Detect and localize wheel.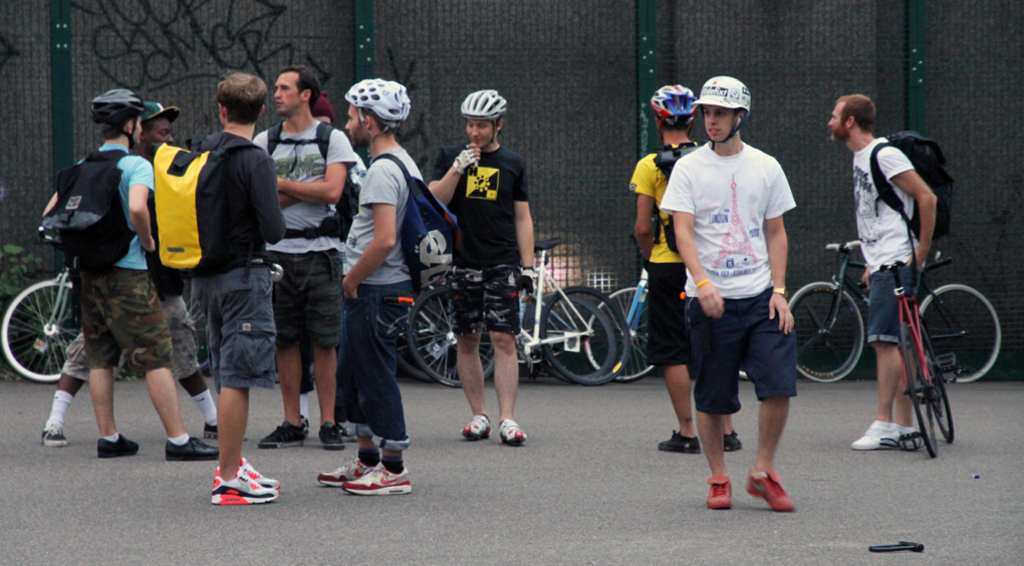
Localized at left=538, top=282, right=629, bottom=383.
